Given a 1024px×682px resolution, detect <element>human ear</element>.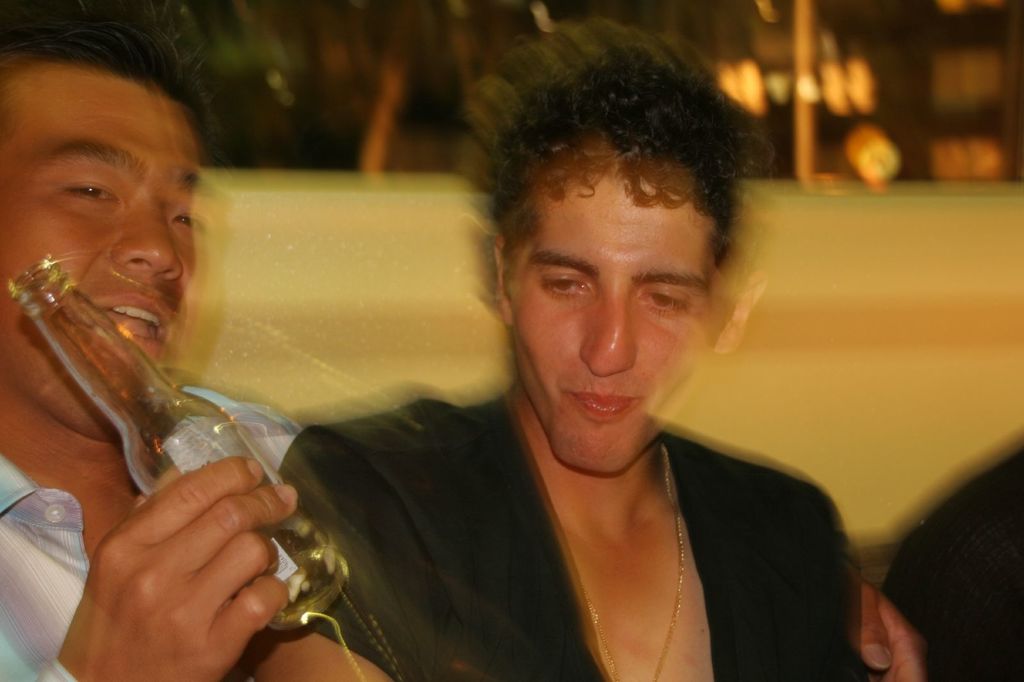
BBox(715, 269, 767, 356).
